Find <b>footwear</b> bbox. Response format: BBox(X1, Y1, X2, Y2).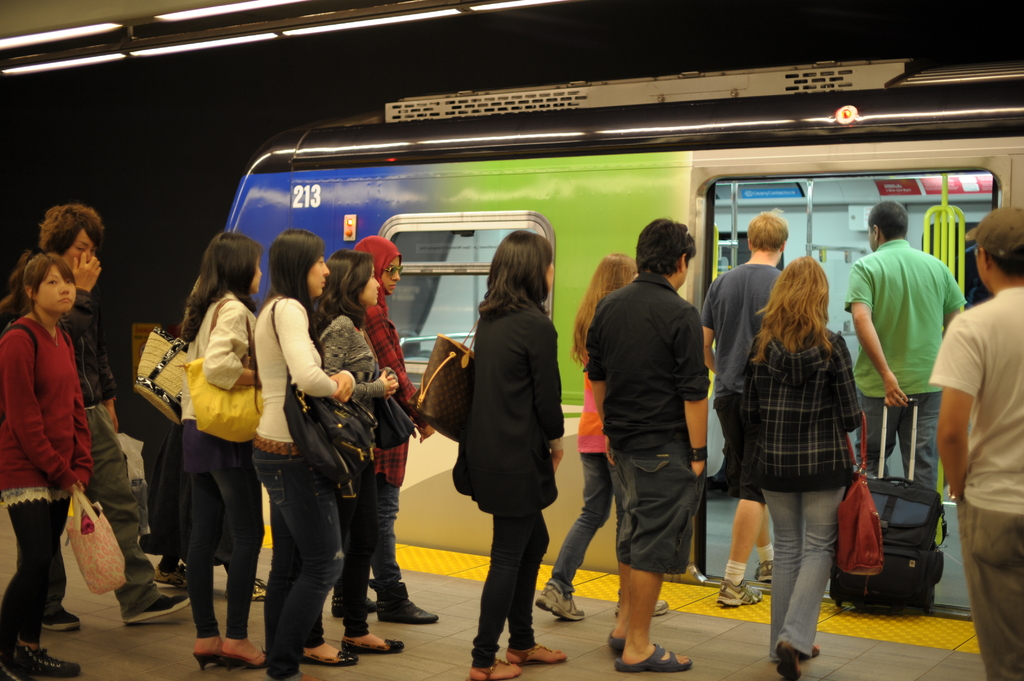
BBox(716, 577, 764, 607).
